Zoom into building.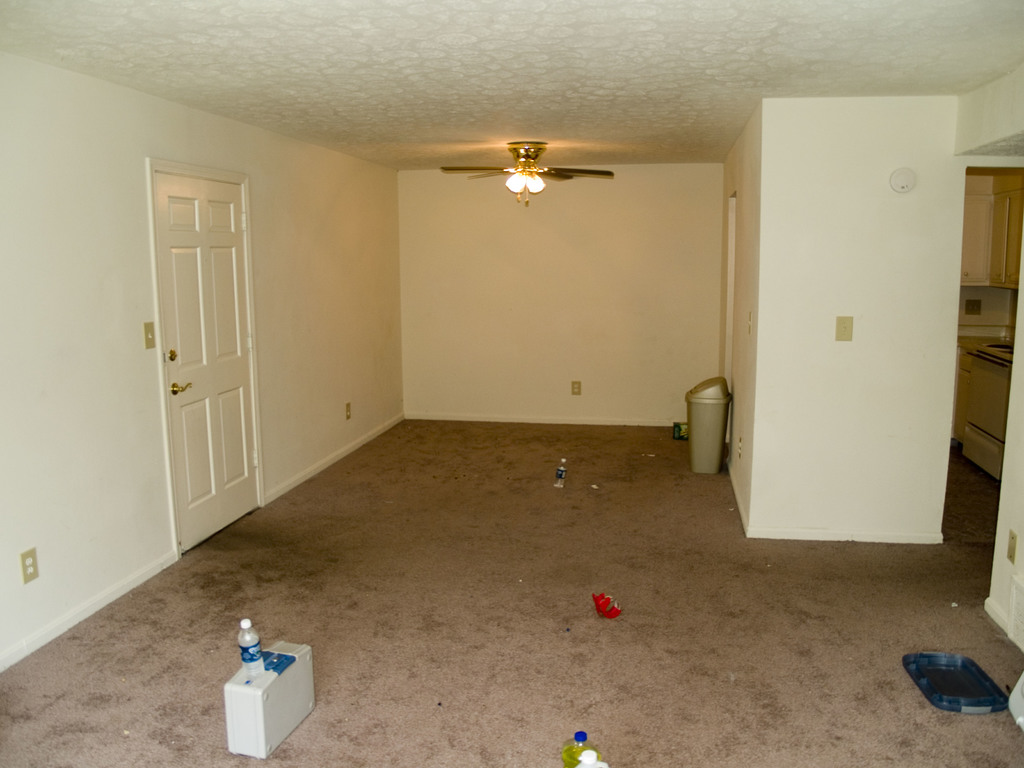
Zoom target: [left=0, top=0, right=1023, bottom=767].
